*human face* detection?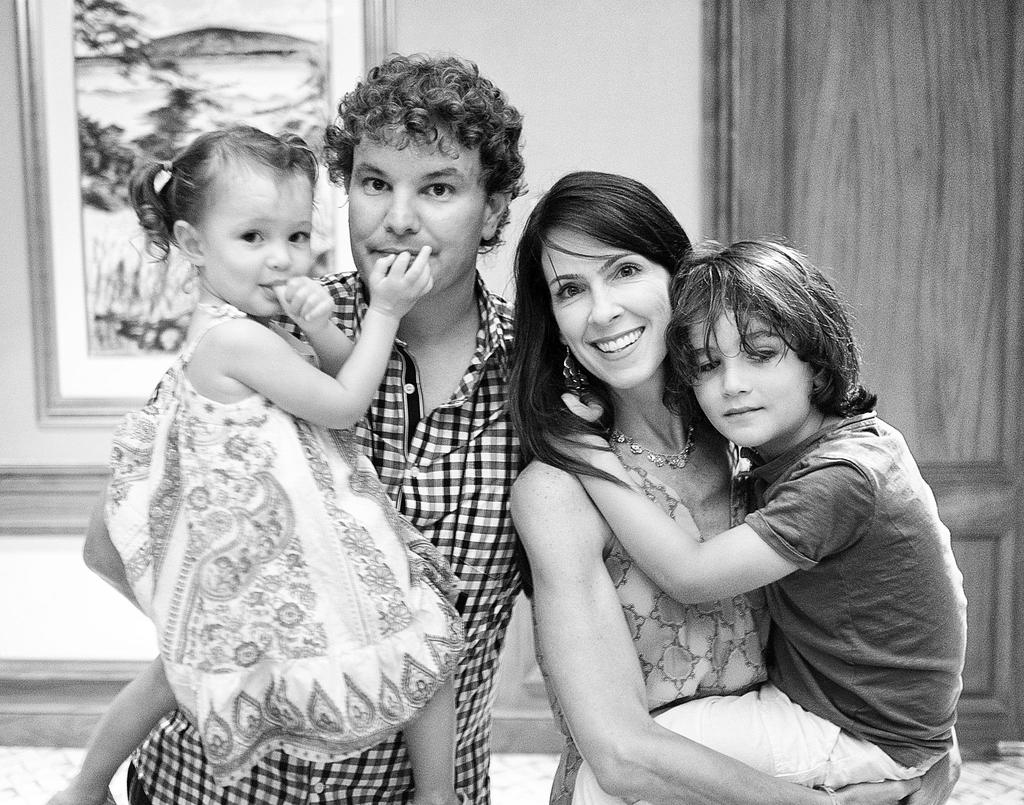
[197, 163, 314, 315]
